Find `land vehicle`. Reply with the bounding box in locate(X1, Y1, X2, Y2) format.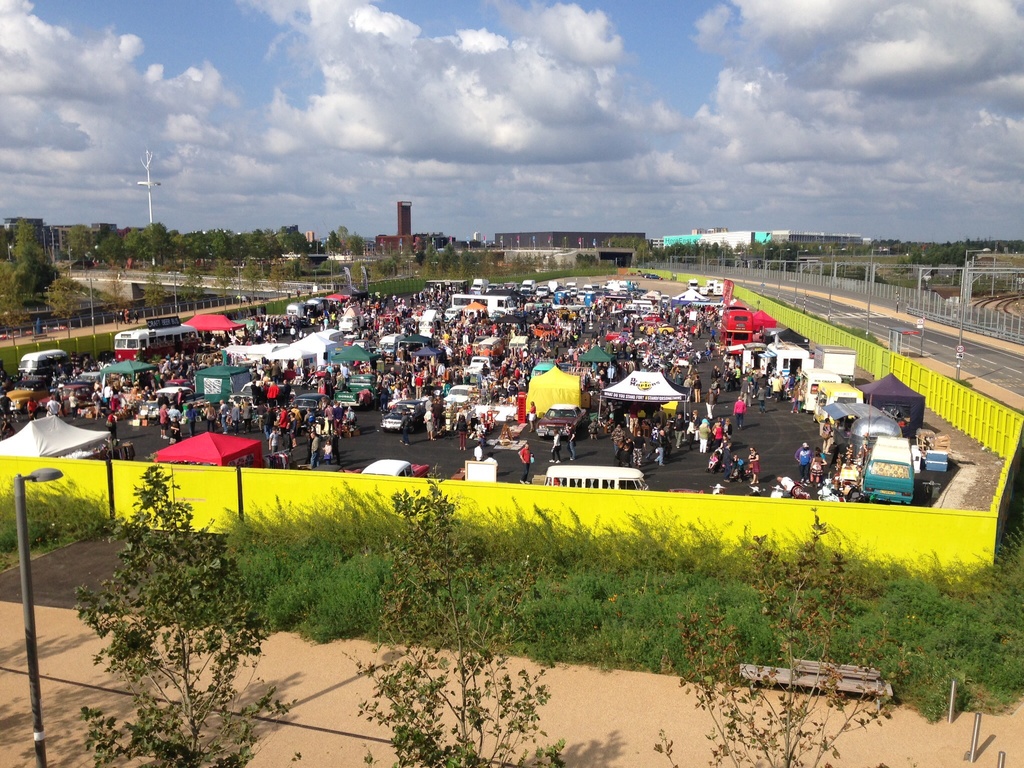
locate(161, 375, 197, 395).
